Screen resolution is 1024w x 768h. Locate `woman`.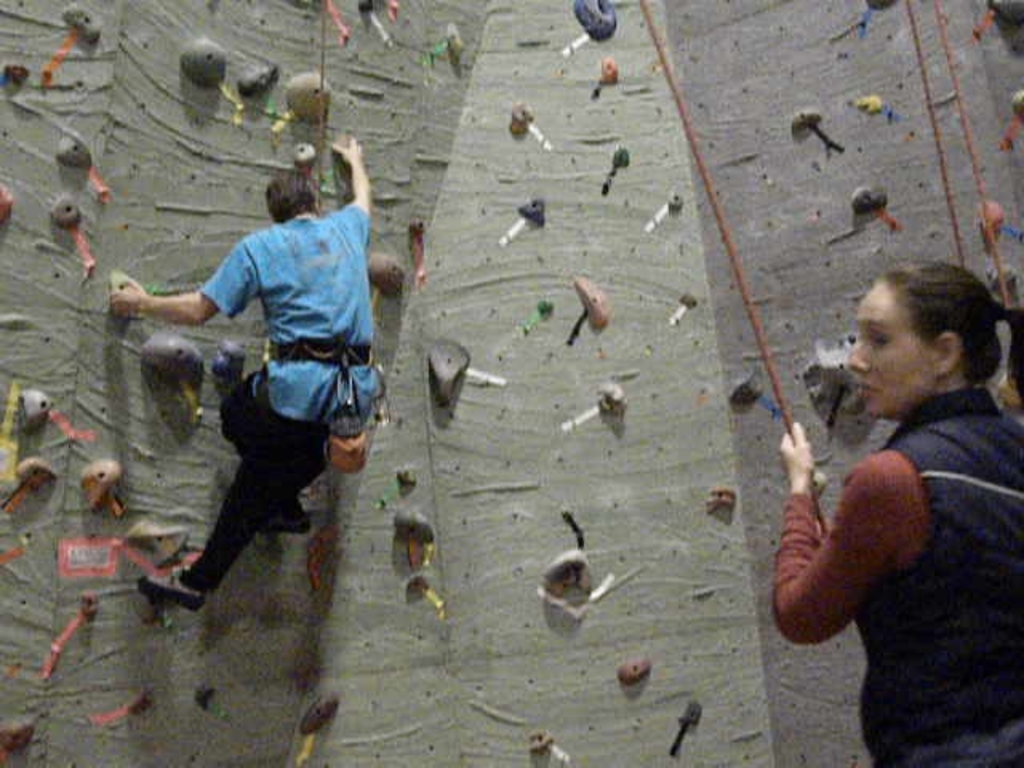
<bbox>750, 235, 1022, 746</bbox>.
